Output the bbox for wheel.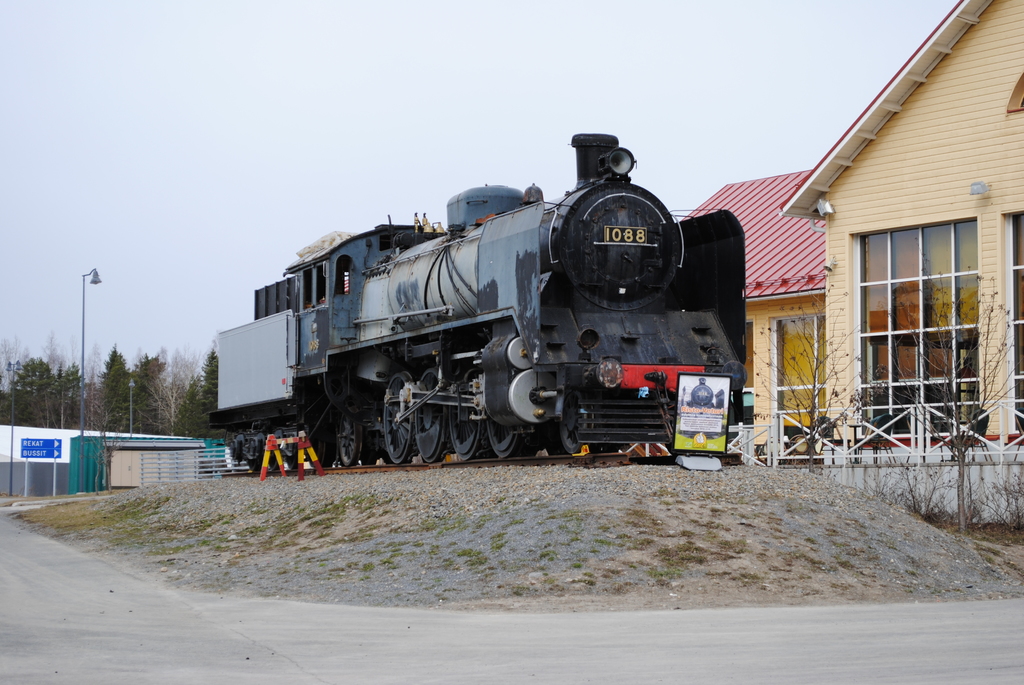
[x1=304, y1=435, x2=332, y2=466].
